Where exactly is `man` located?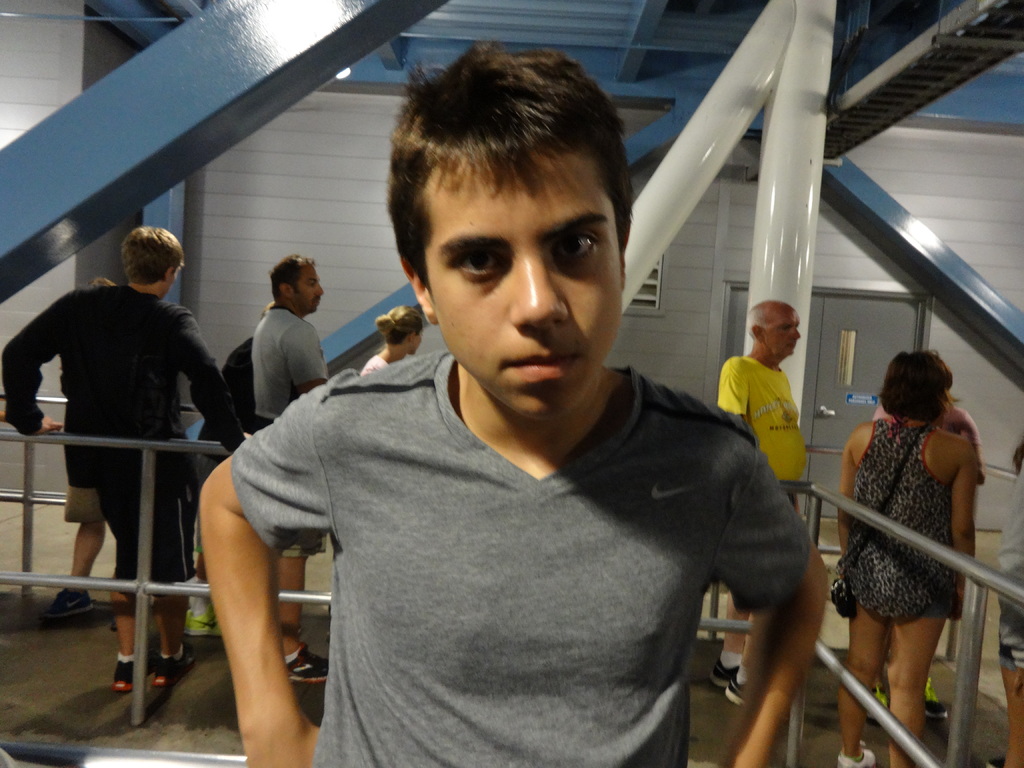
Its bounding box is BBox(44, 278, 118, 632).
